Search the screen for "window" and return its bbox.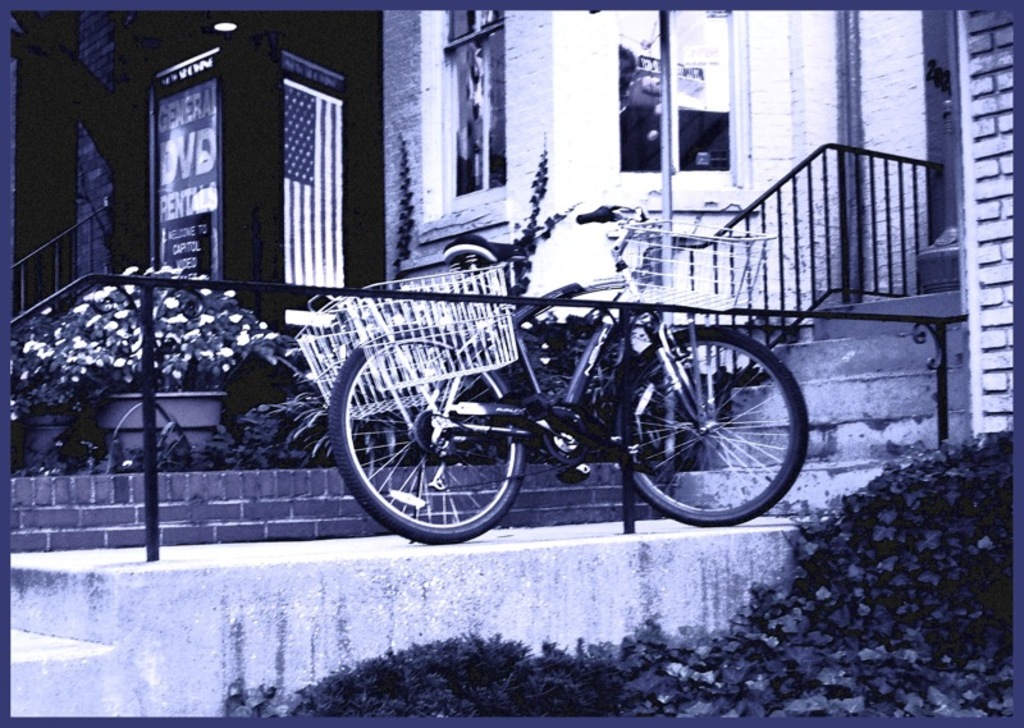
Found: (448, 9, 507, 212).
